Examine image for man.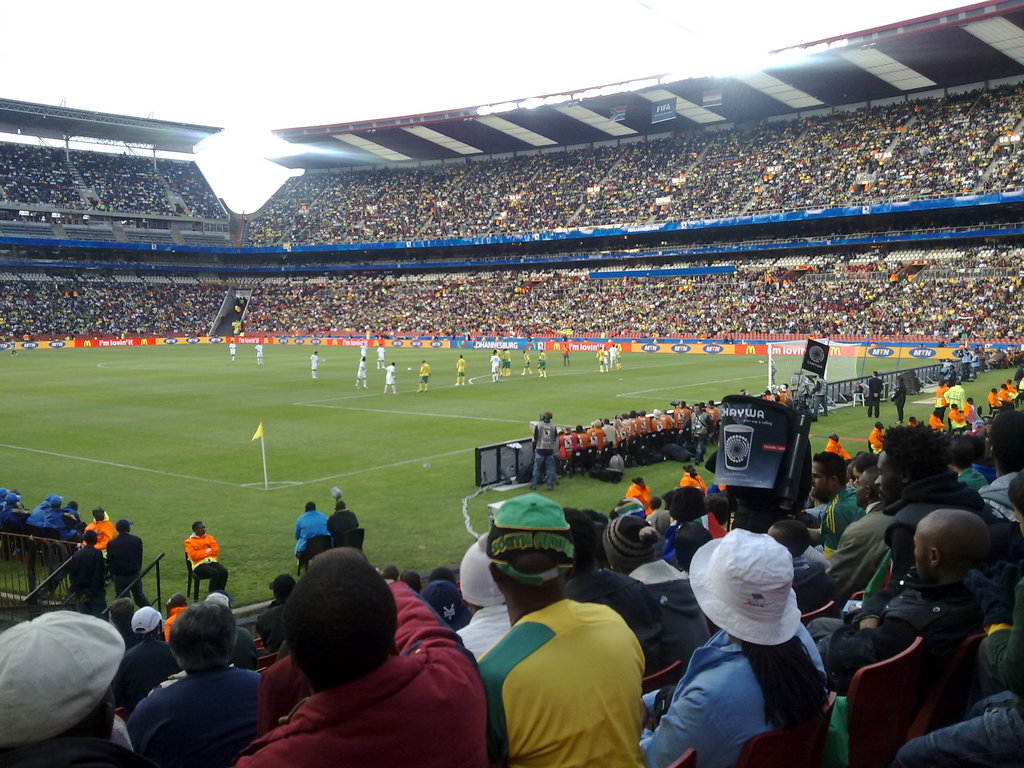
Examination result: pyautogui.locateOnScreen(619, 411, 675, 452).
